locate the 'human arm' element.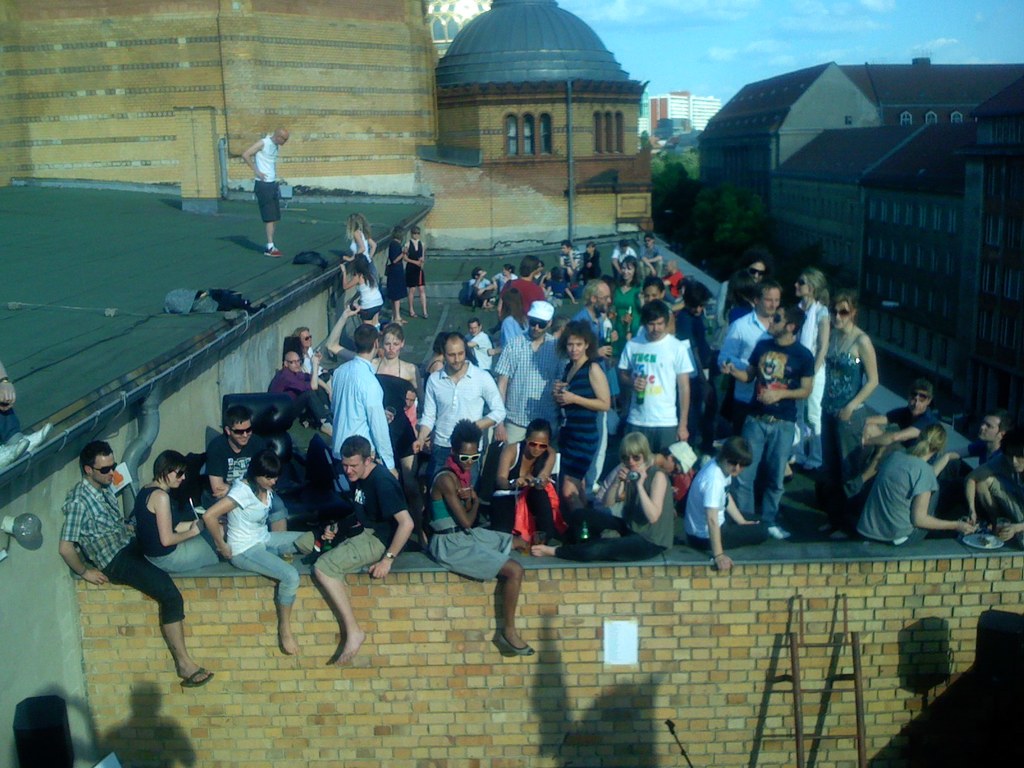
Element bbox: (x1=202, y1=478, x2=234, y2=563).
